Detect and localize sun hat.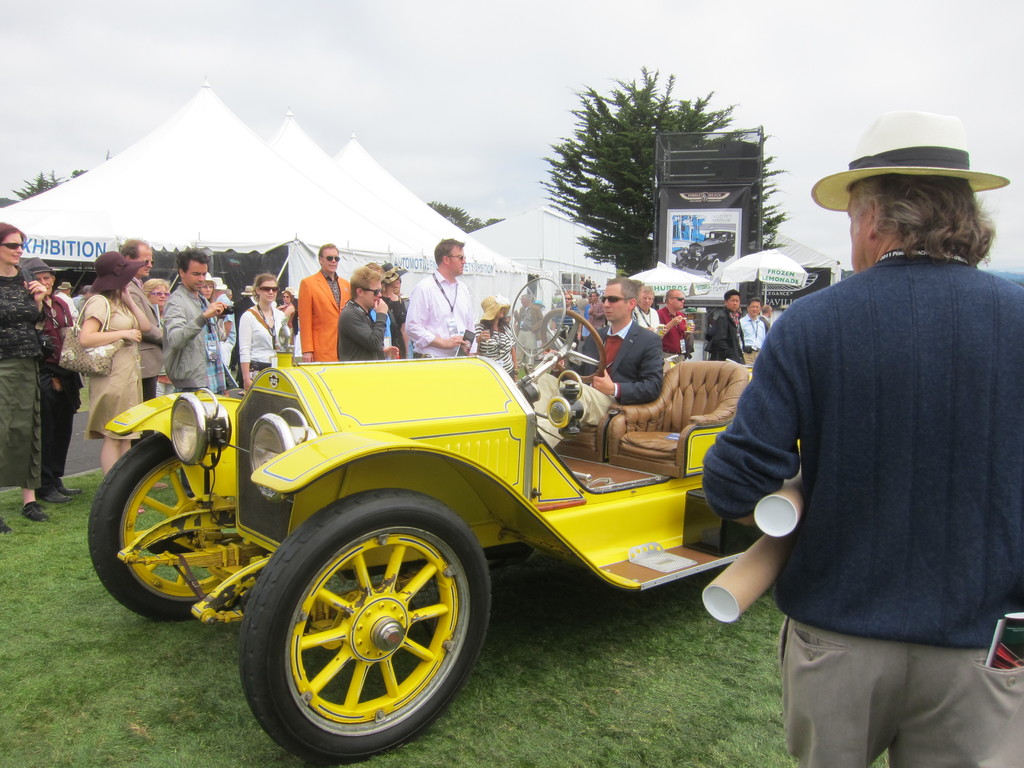
Localized at {"x1": 806, "y1": 106, "x2": 1012, "y2": 220}.
